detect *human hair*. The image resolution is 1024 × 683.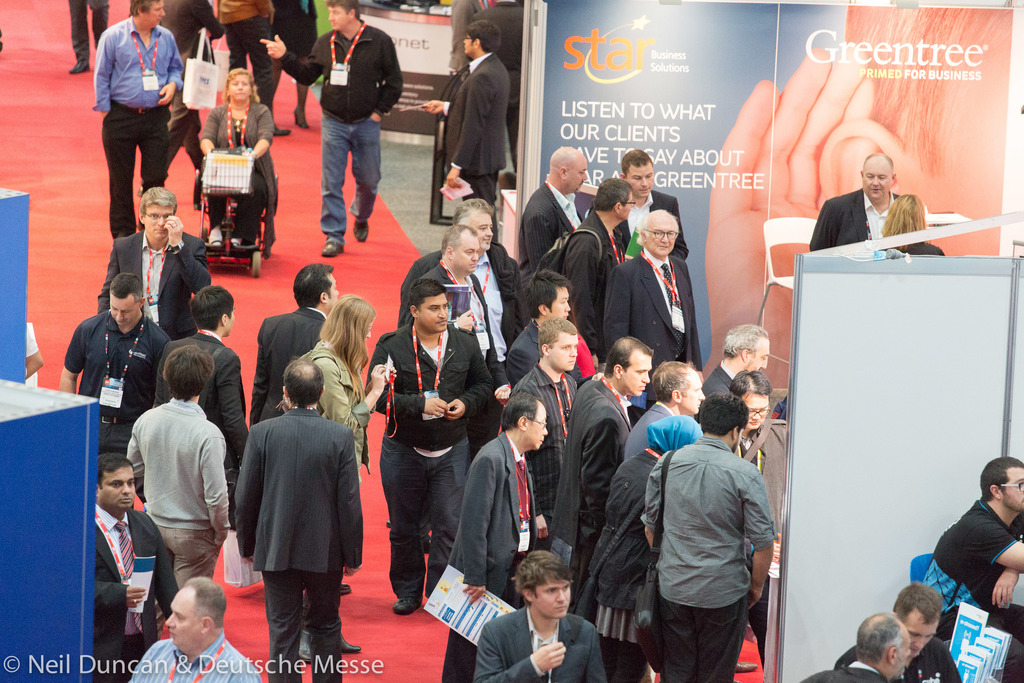
[730,368,774,402].
